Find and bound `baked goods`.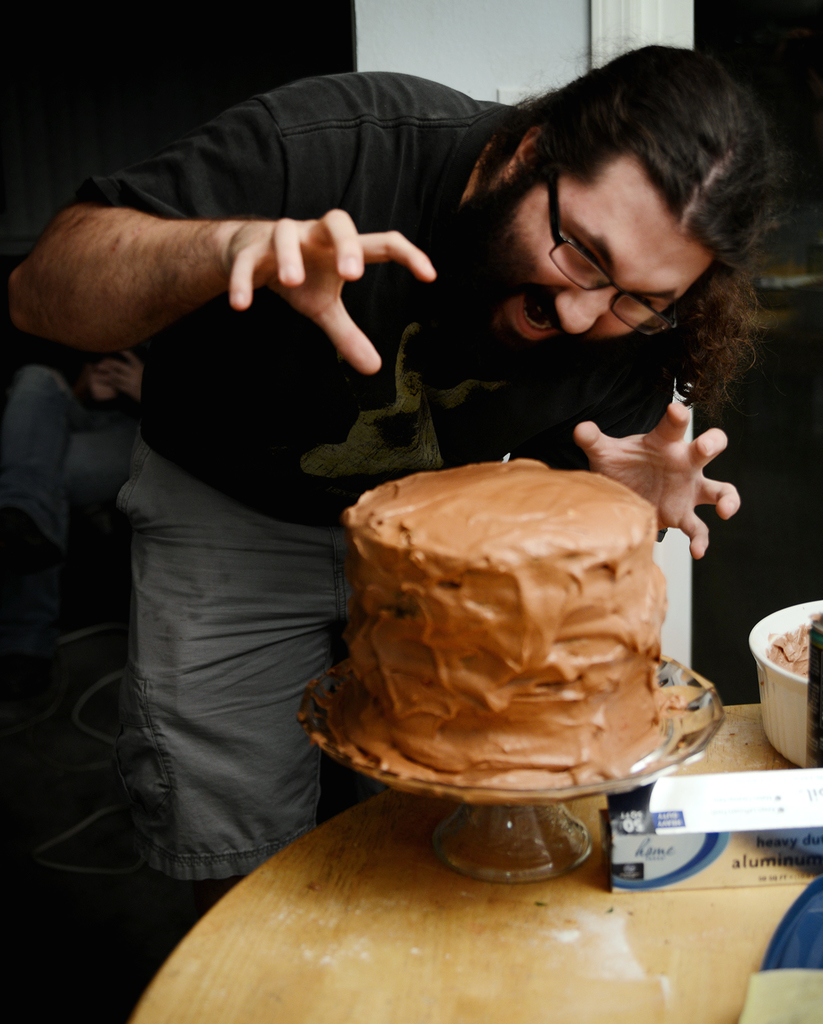
Bound: [left=301, top=463, right=726, bottom=805].
